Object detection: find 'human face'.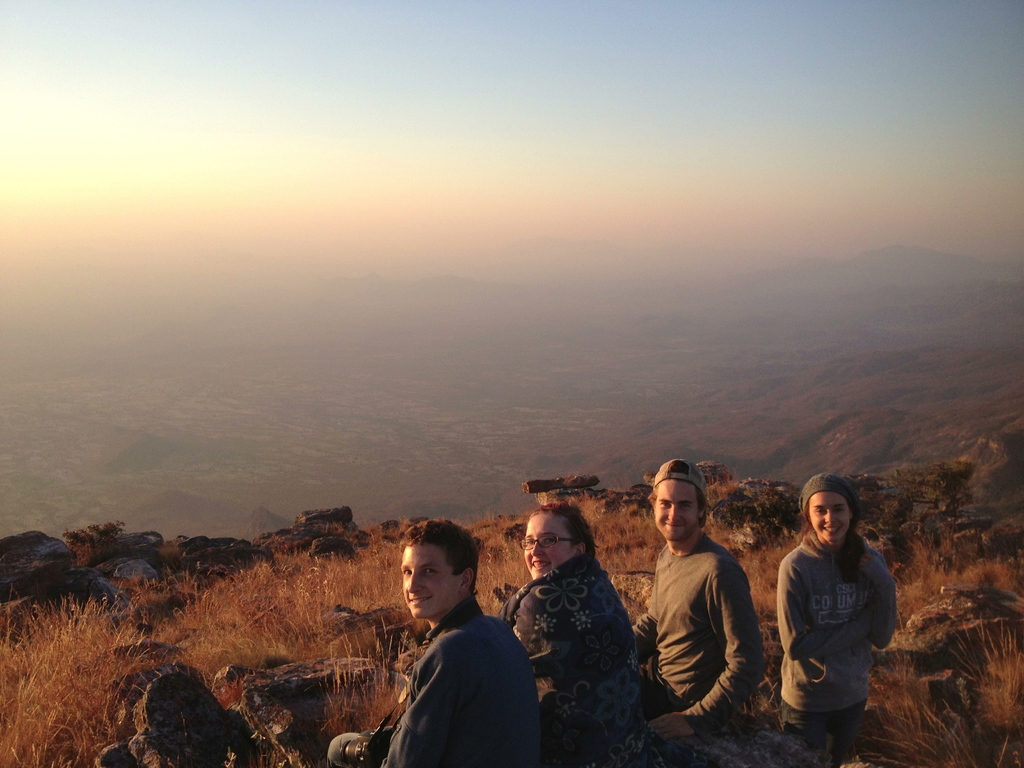
x1=402 y1=543 x2=454 y2=615.
